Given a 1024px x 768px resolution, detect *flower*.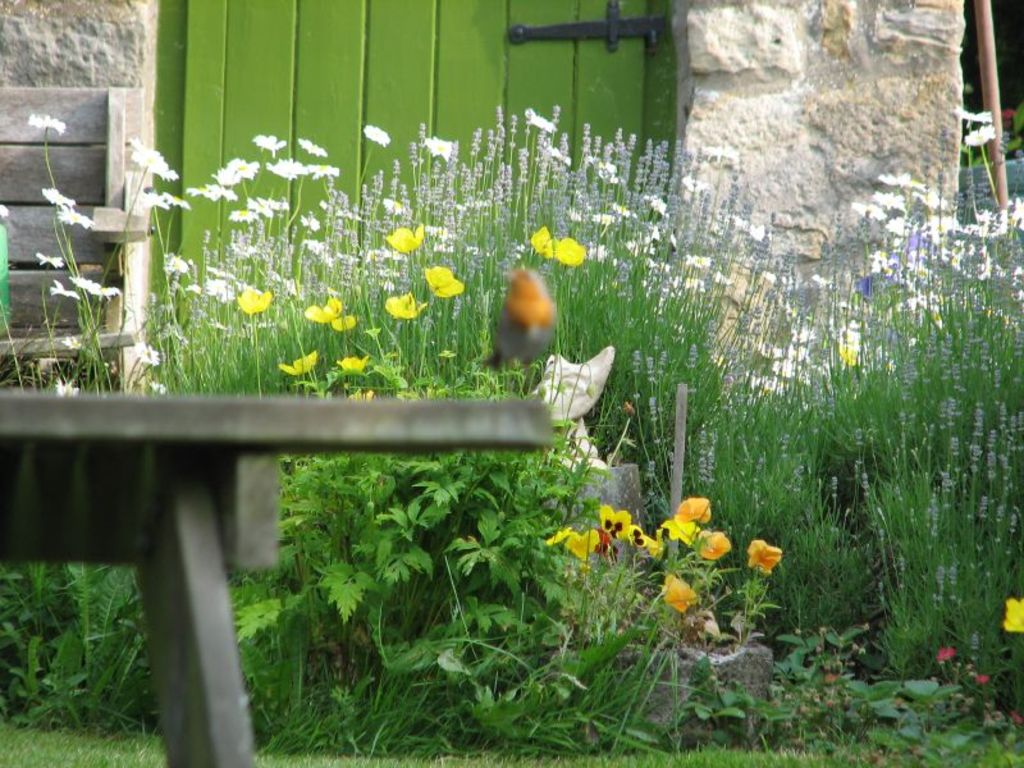
[32, 250, 64, 266].
